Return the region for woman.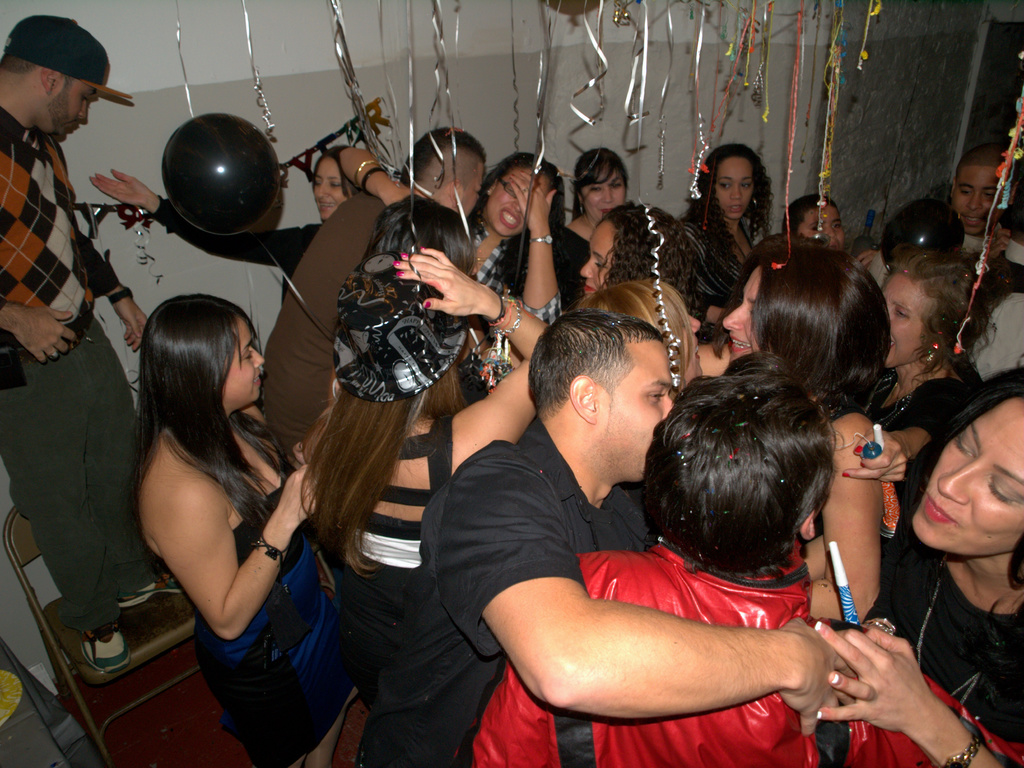
bbox(813, 375, 1023, 767).
